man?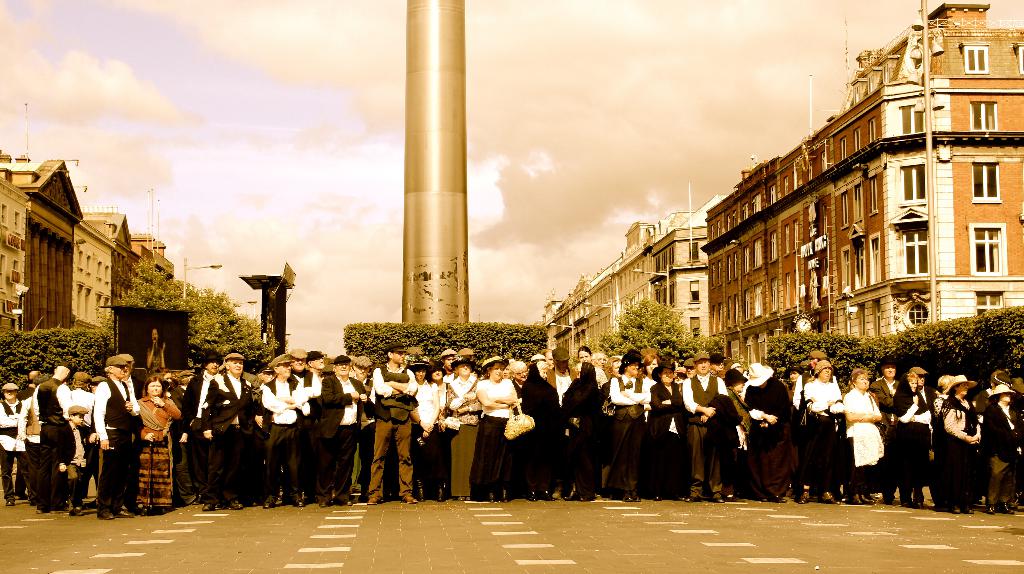
region(30, 358, 72, 517)
